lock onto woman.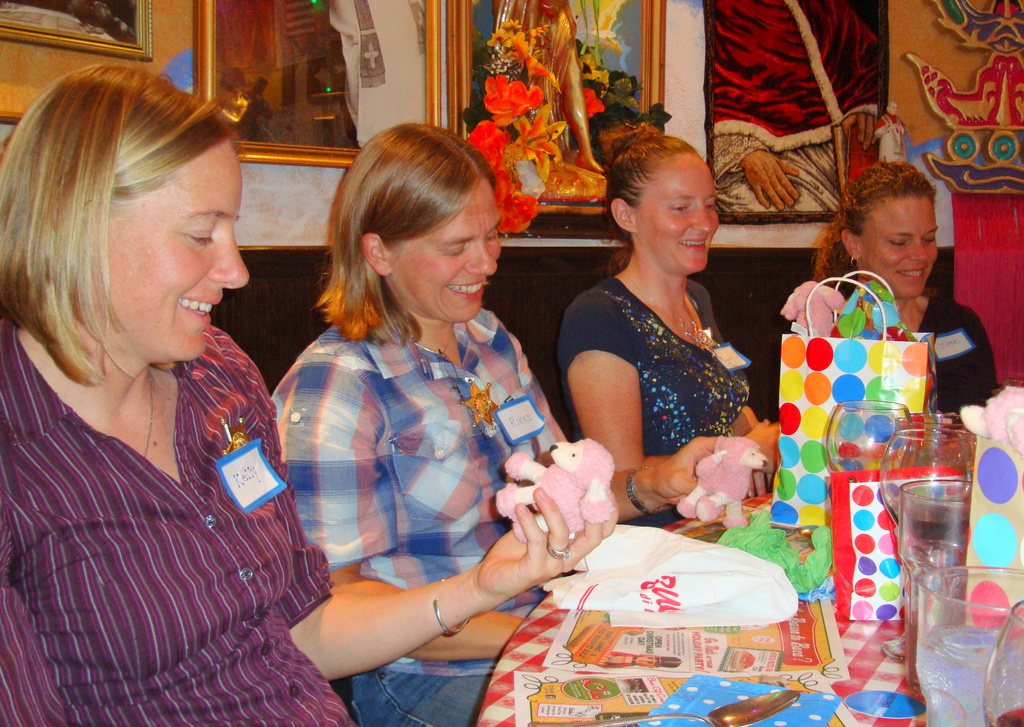
Locked: 273,116,729,726.
